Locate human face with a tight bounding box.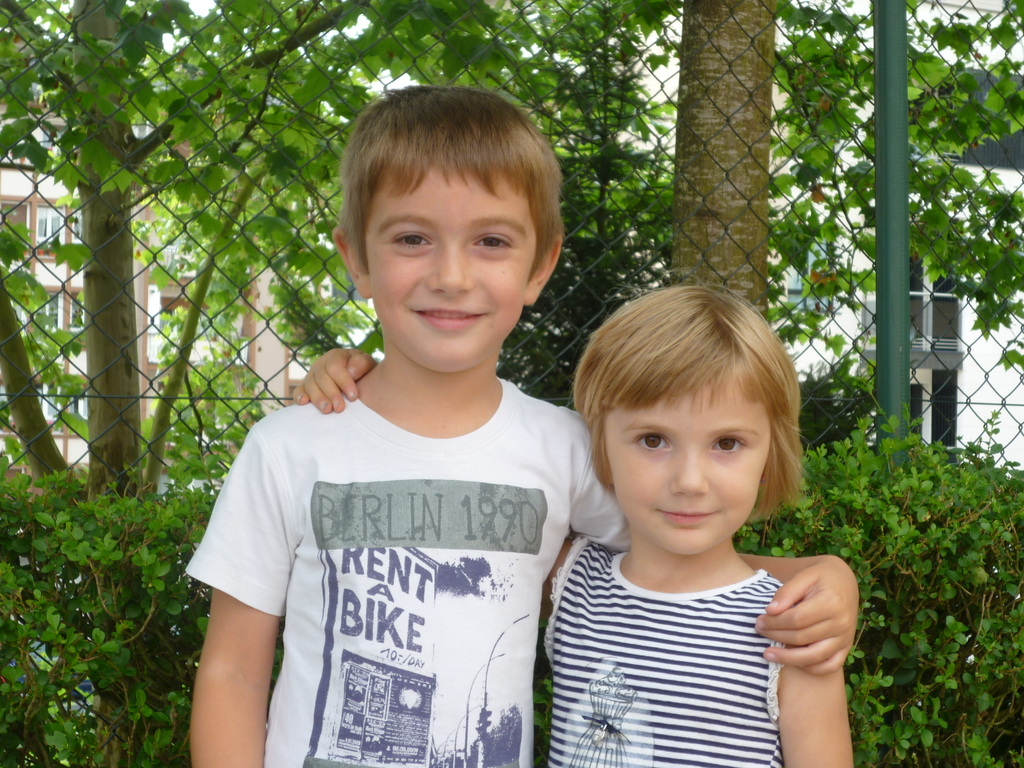
(x1=370, y1=169, x2=536, y2=378).
